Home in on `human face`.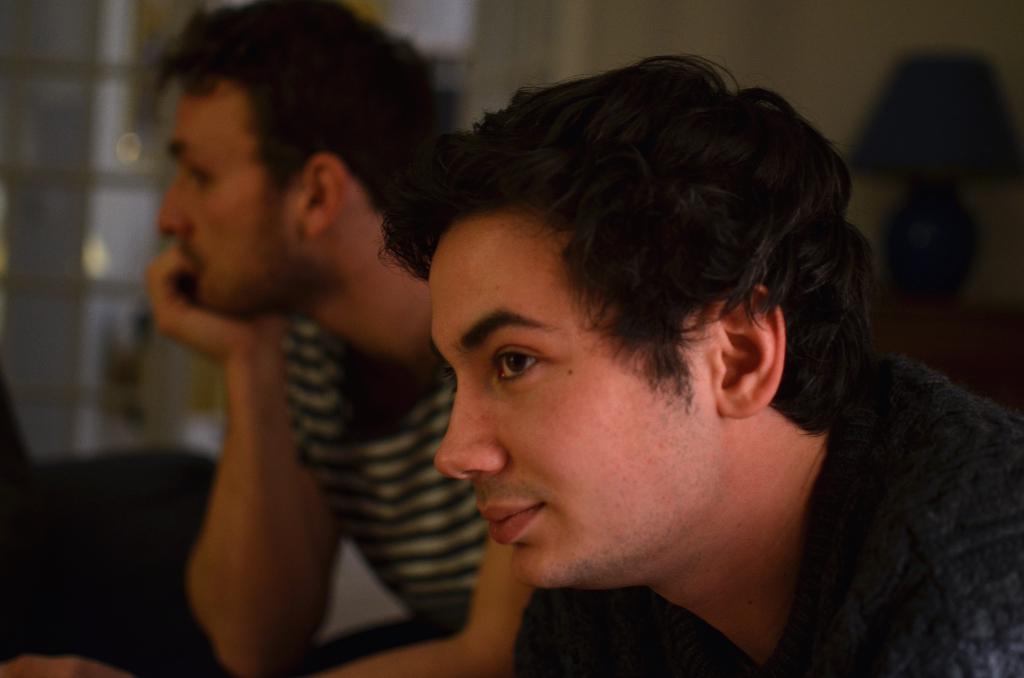
Homed in at locate(433, 212, 727, 585).
